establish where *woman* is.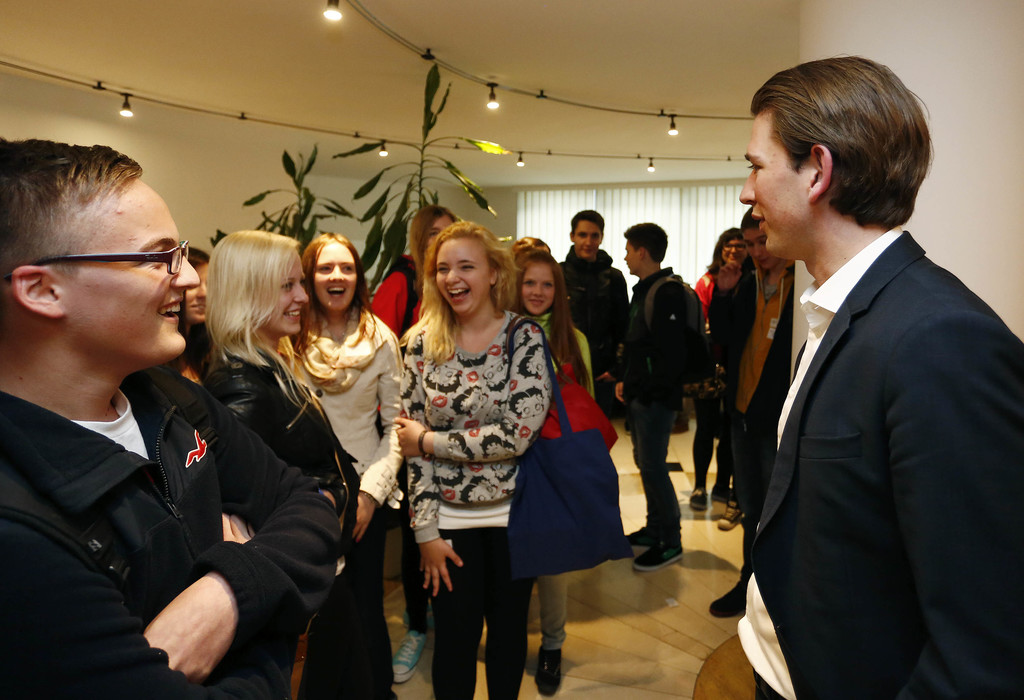
Established at [367,207,464,349].
